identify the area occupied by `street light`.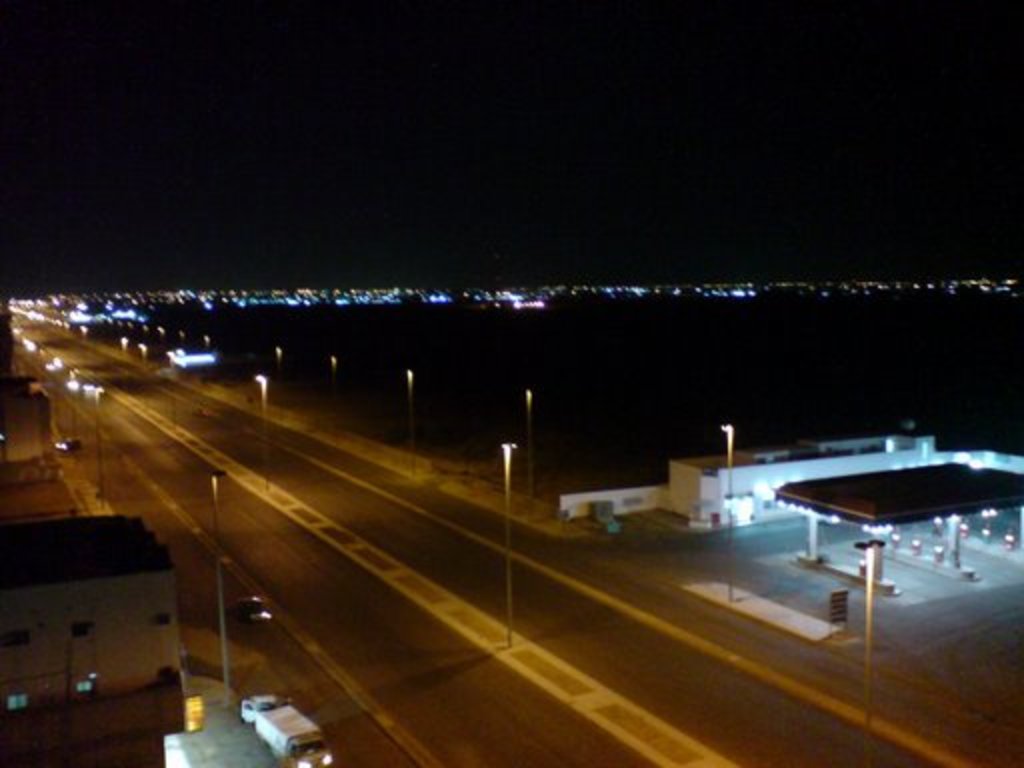
Area: [94, 384, 102, 496].
